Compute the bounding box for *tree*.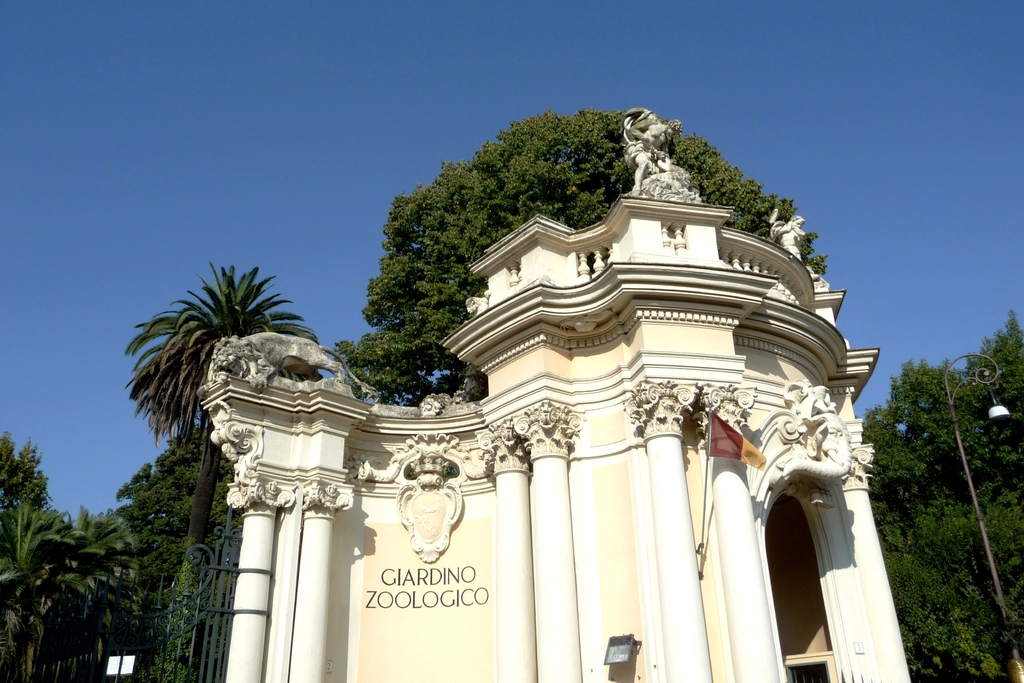
bbox=(134, 252, 320, 664).
